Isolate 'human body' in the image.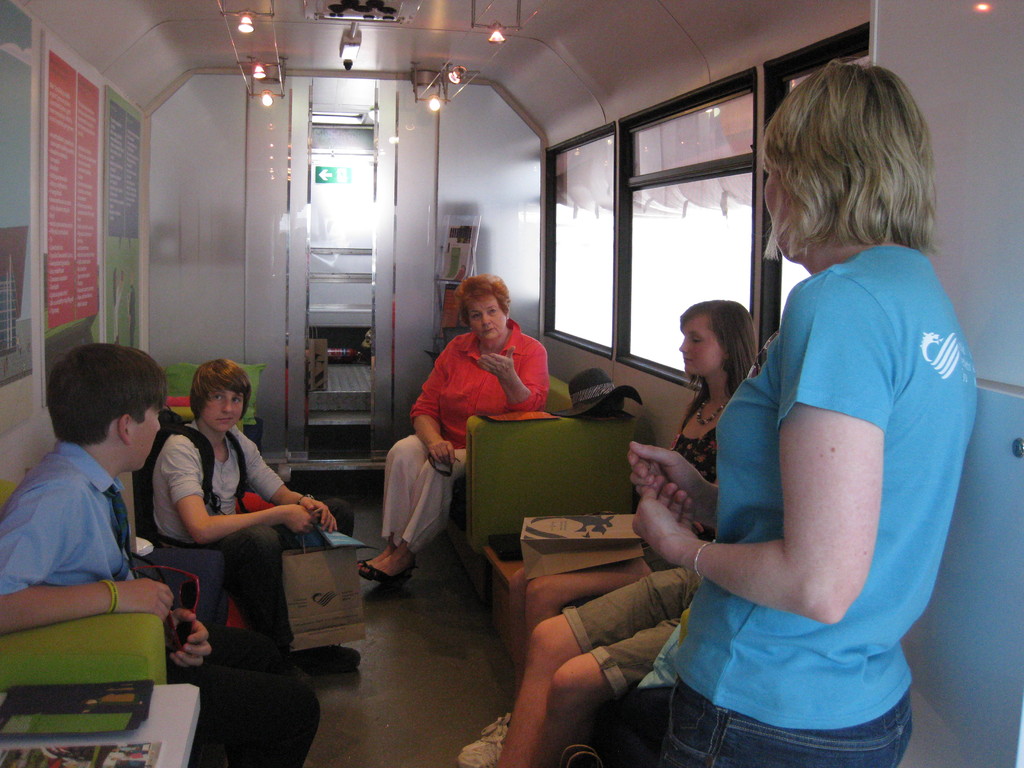
Isolated region: bbox=(511, 385, 749, 700).
